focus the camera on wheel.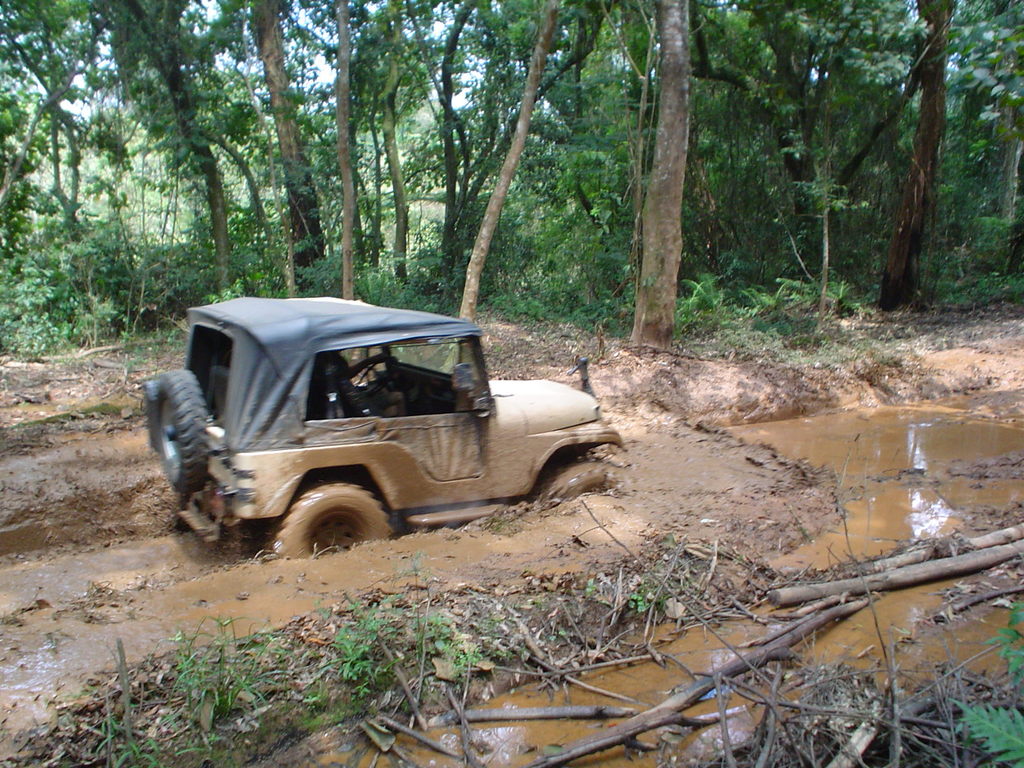
Focus region: region(275, 479, 397, 561).
